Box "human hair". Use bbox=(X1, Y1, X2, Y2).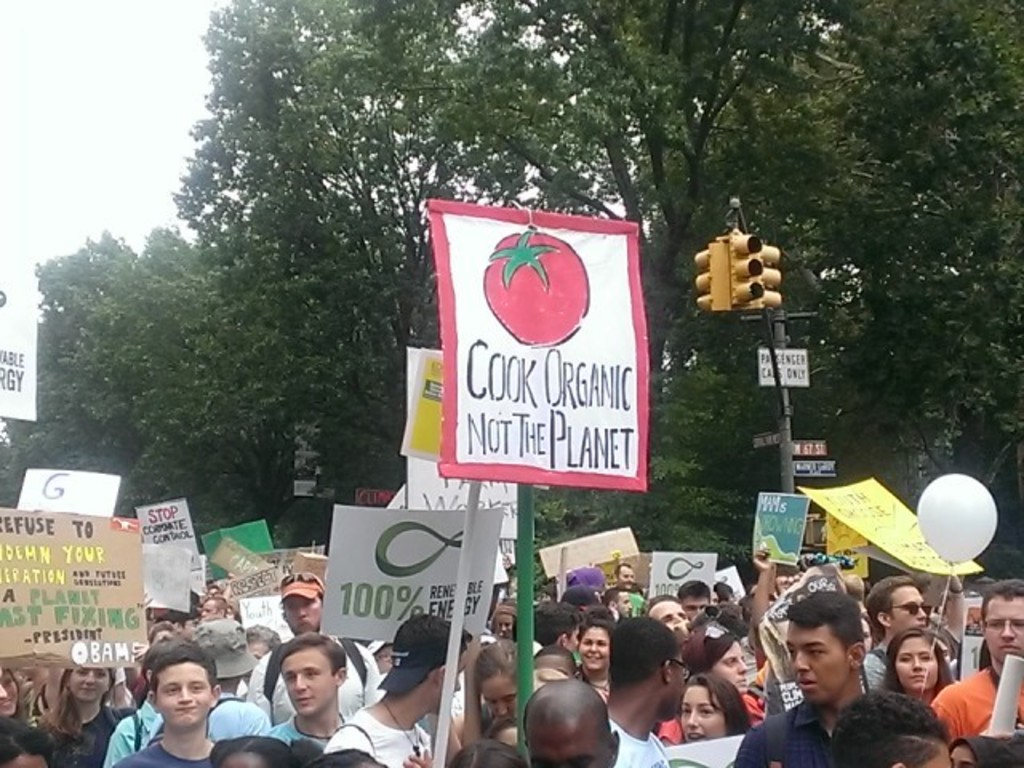
bbox=(42, 664, 120, 742).
